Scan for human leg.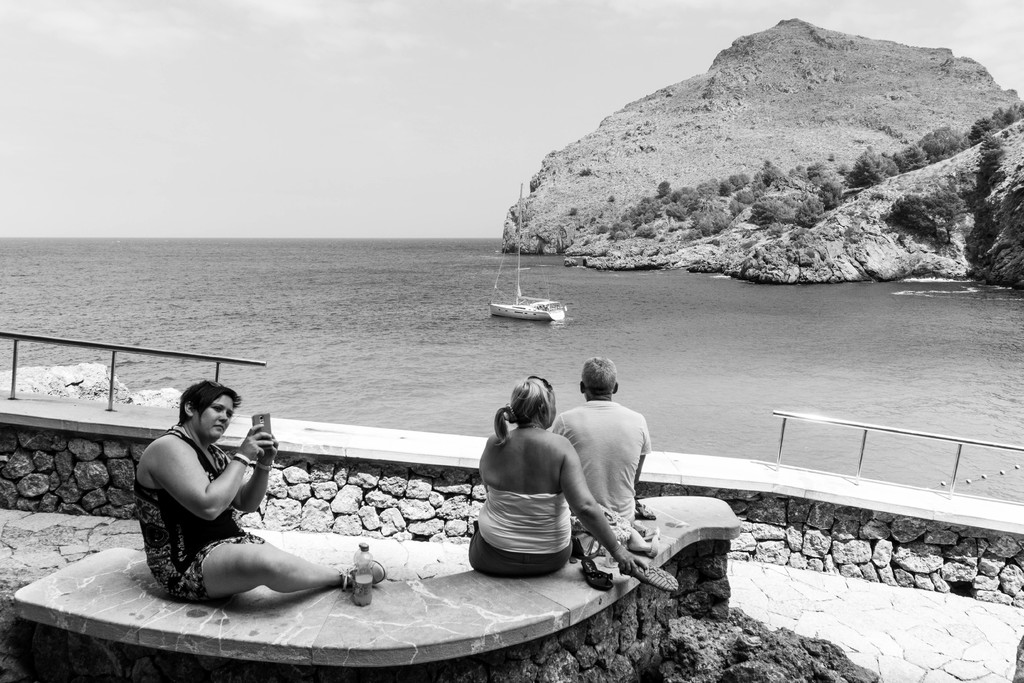
Scan result: [204,542,385,597].
